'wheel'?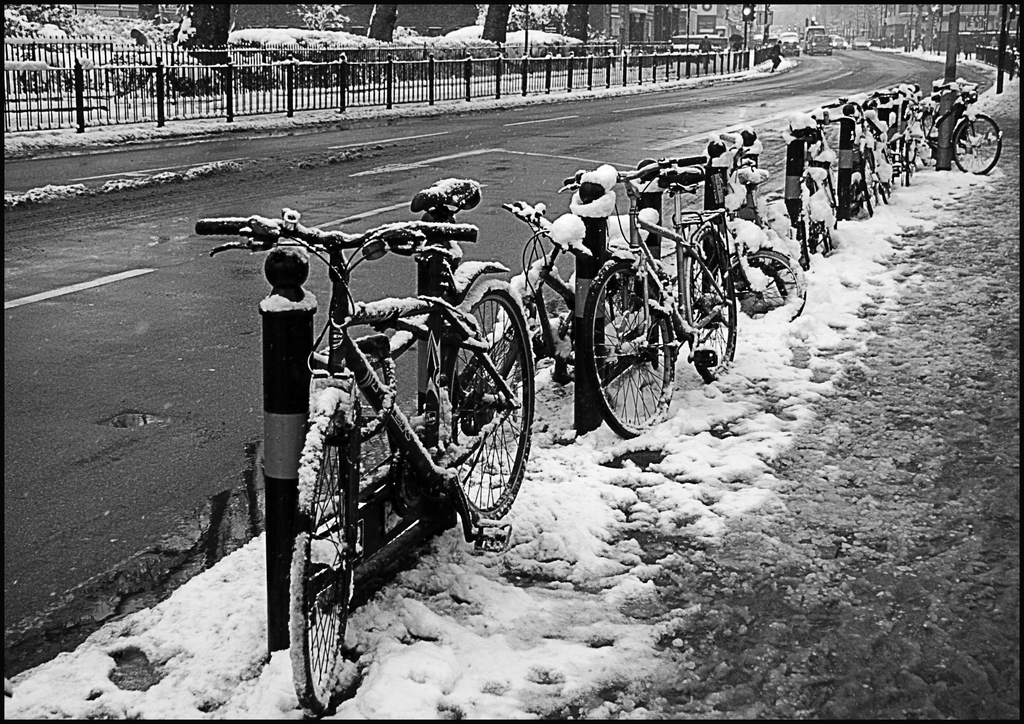
(x1=598, y1=256, x2=668, y2=437)
